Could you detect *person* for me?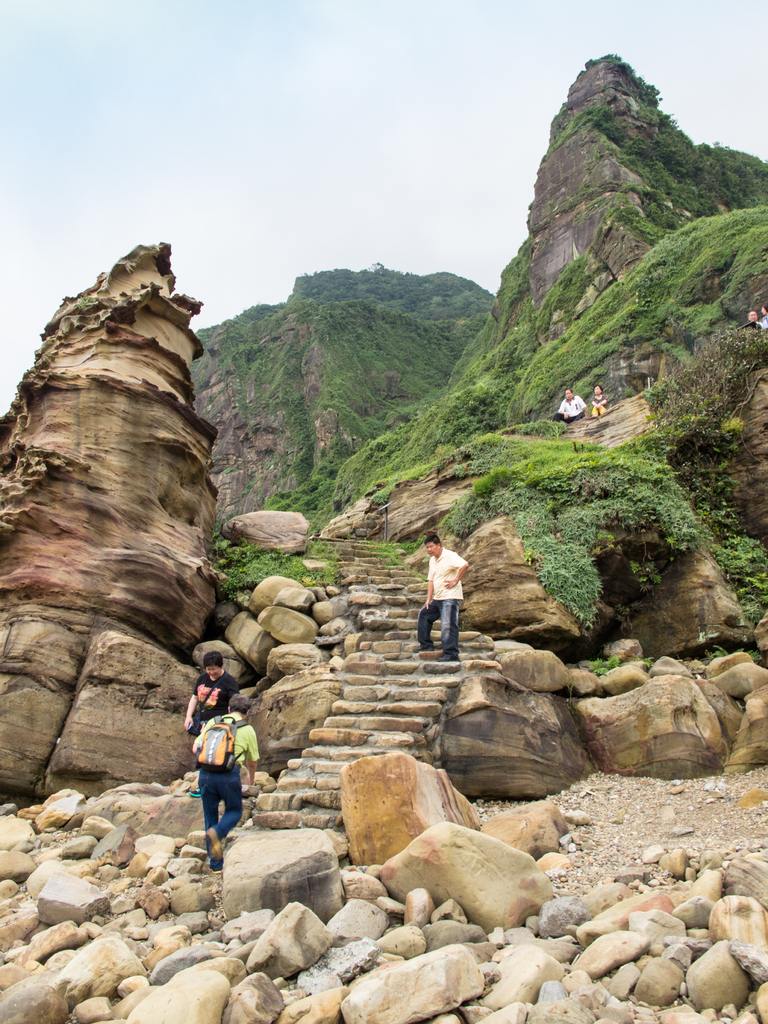
Detection result: box=[758, 301, 767, 330].
